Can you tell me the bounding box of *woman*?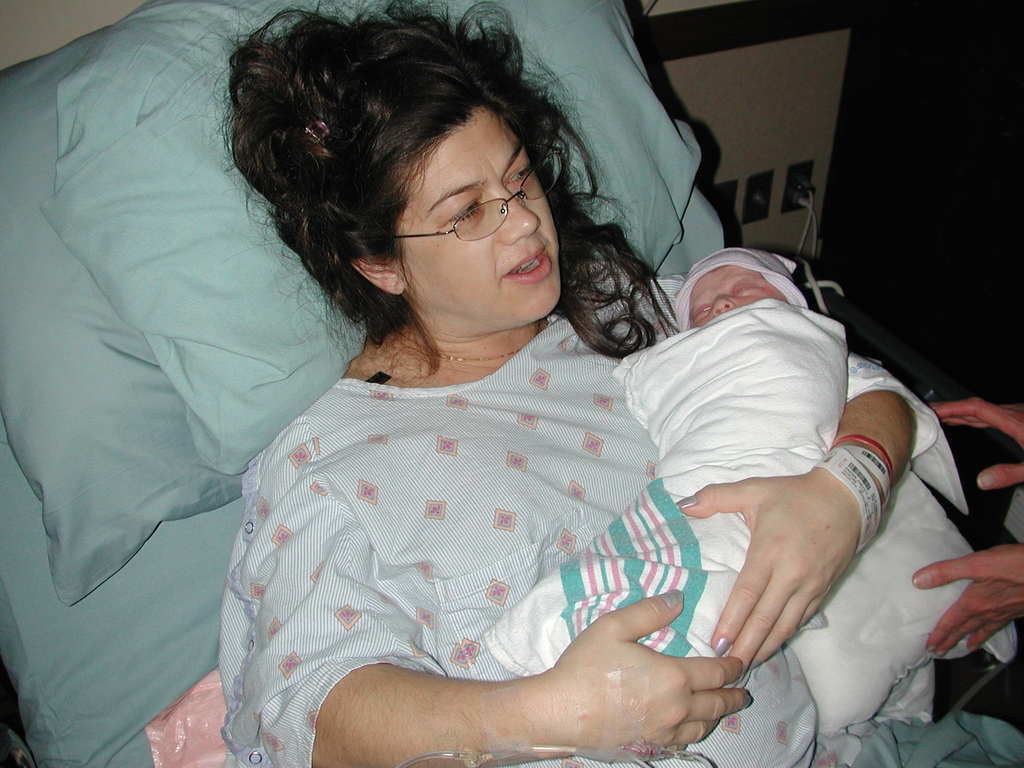
<region>142, 10, 838, 763</region>.
